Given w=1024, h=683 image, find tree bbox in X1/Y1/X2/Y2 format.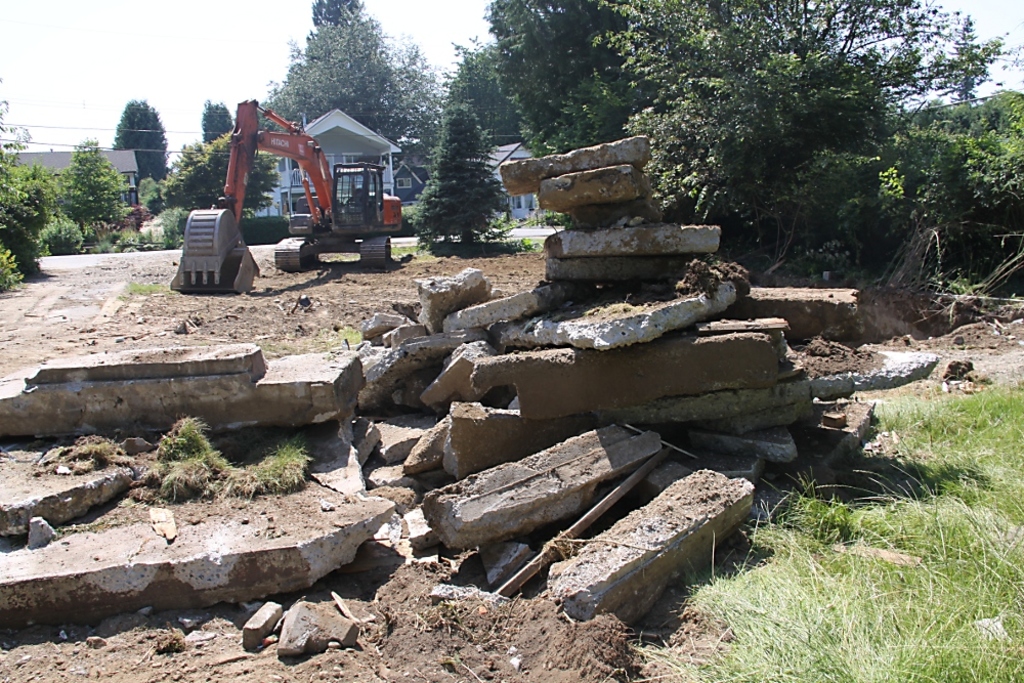
254/0/433/134.
